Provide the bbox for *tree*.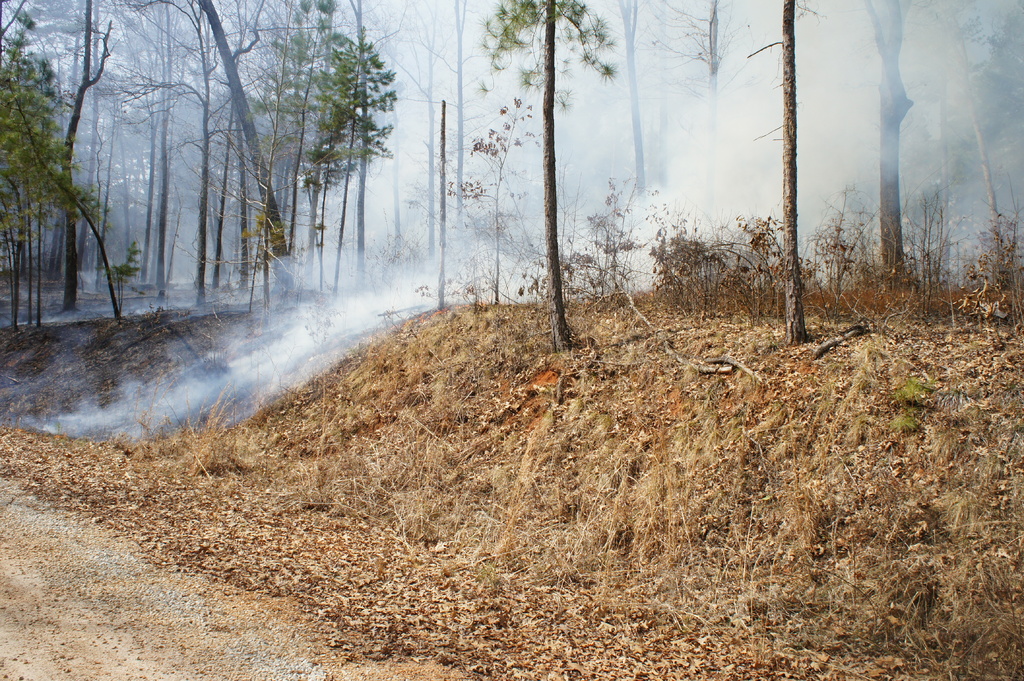
box=[244, 0, 351, 317].
